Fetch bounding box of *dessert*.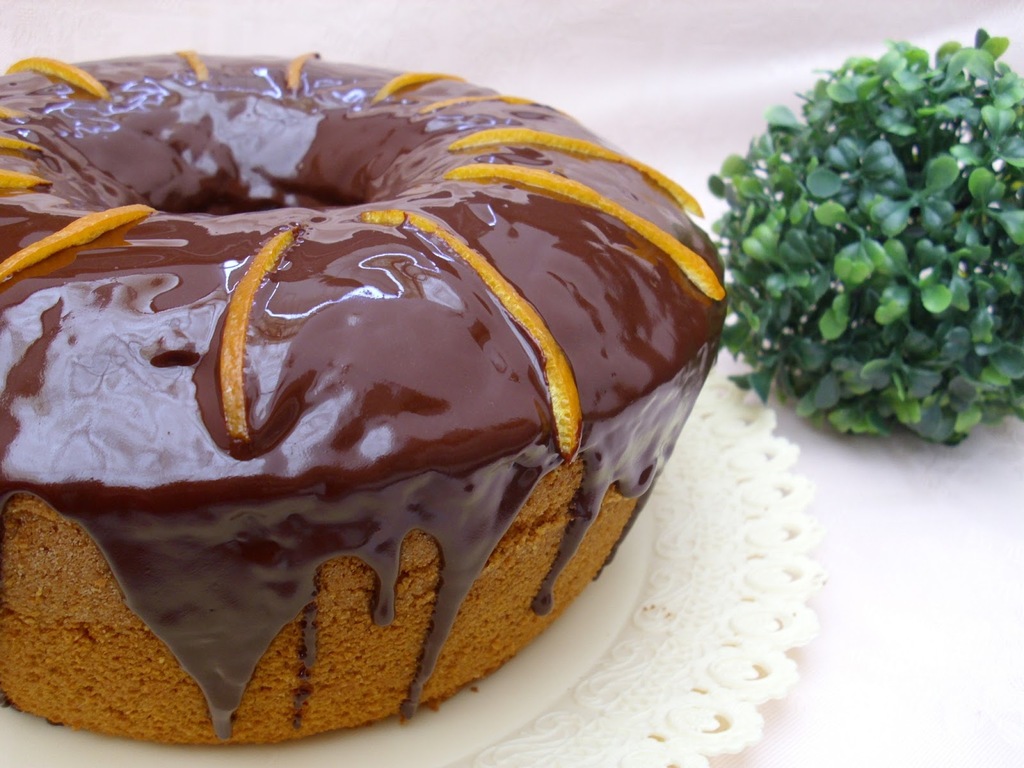
Bbox: [x1=0, y1=73, x2=733, y2=758].
